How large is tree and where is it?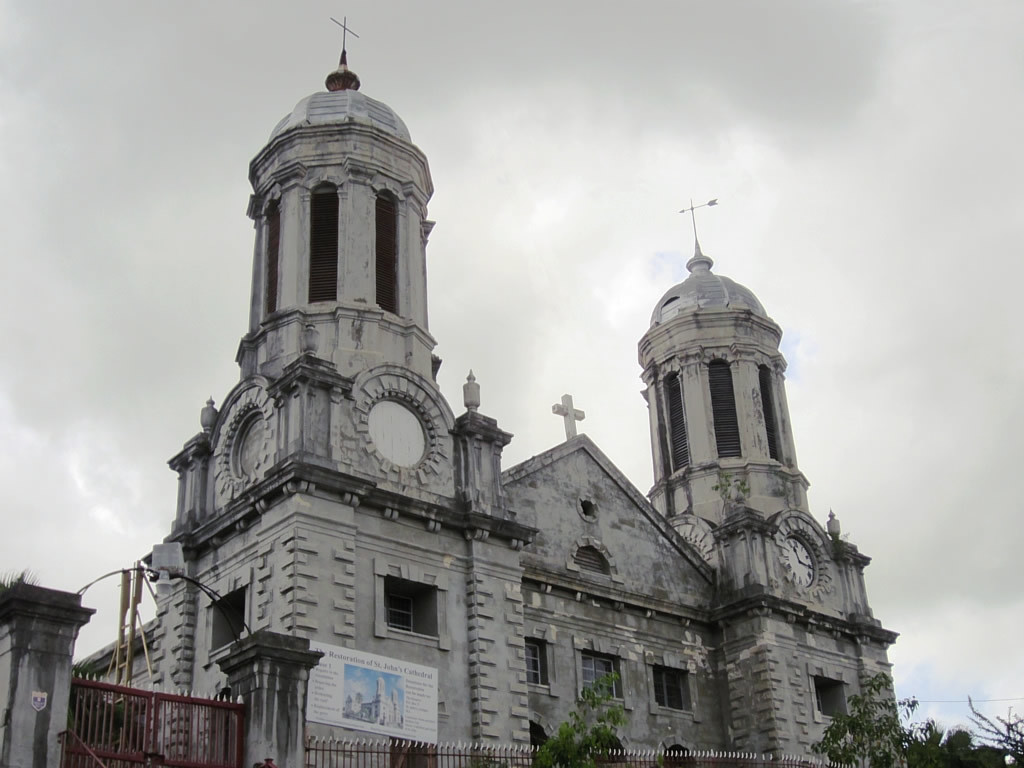
Bounding box: box(962, 693, 1023, 753).
